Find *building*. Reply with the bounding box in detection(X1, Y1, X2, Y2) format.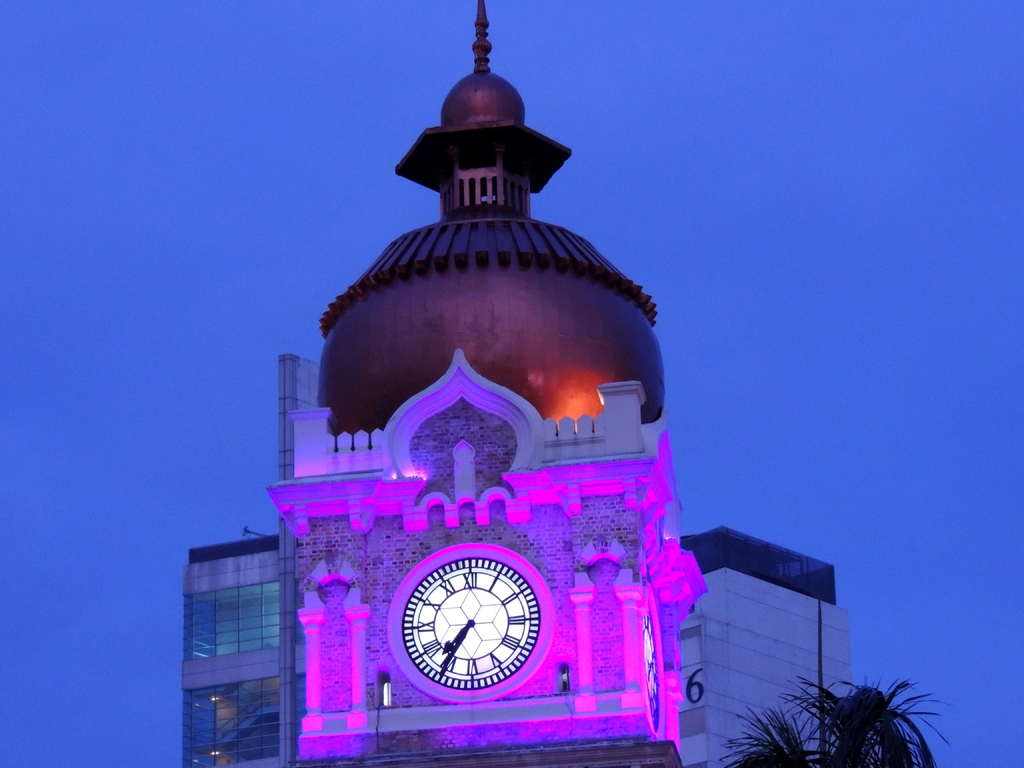
detection(177, 0, 852, 767).
